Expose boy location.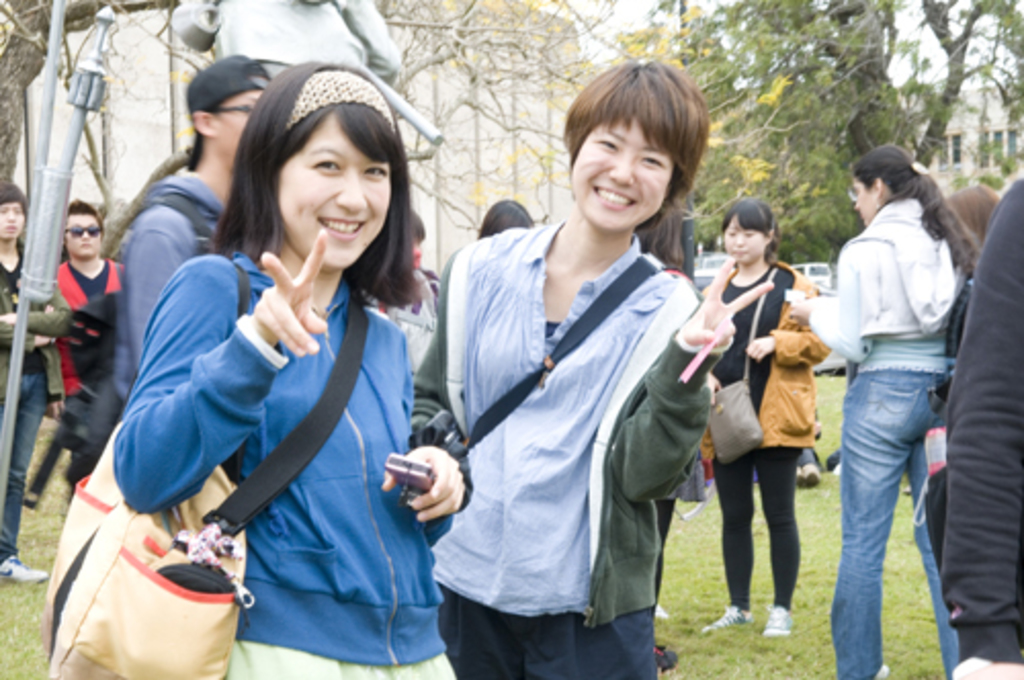
Exposed at {"left": 0, "top": 184, "right": 55, "bottom": 586}.
